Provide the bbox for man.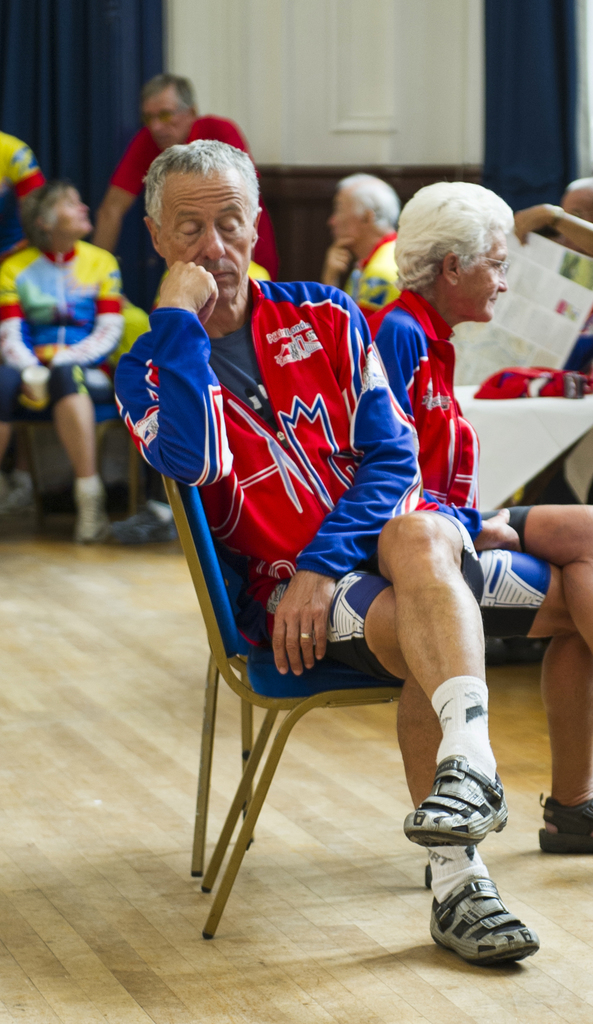
(320,173,409,301).
